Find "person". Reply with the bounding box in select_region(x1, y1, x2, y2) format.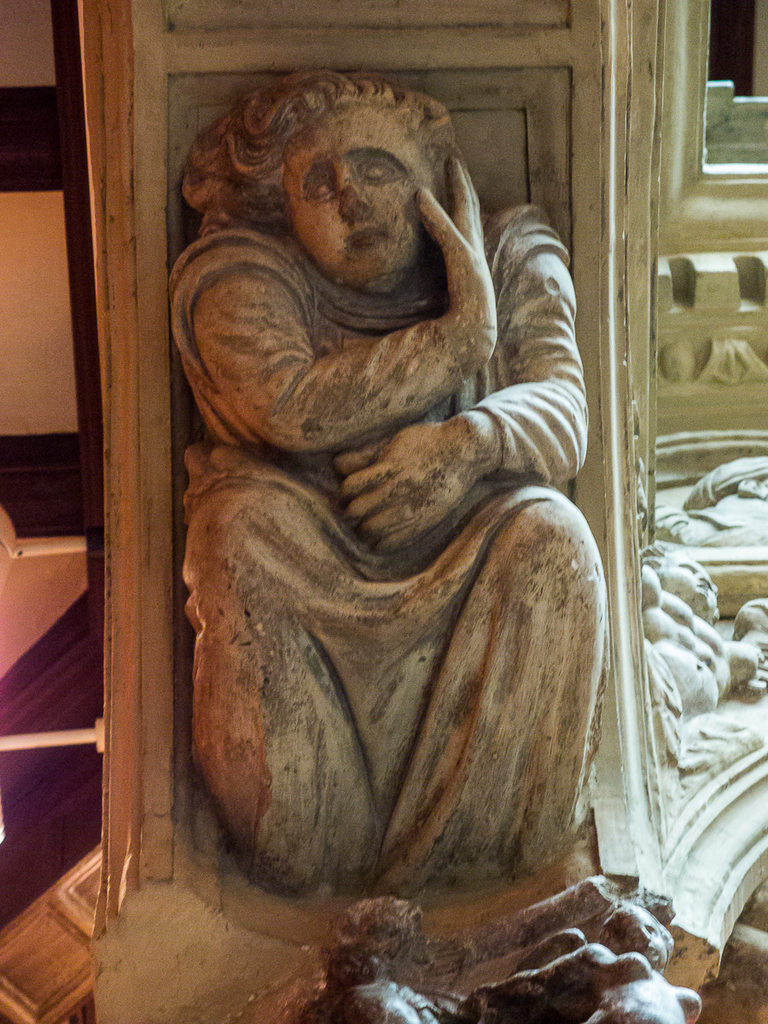
select_region(643, 537, 767, 715).
